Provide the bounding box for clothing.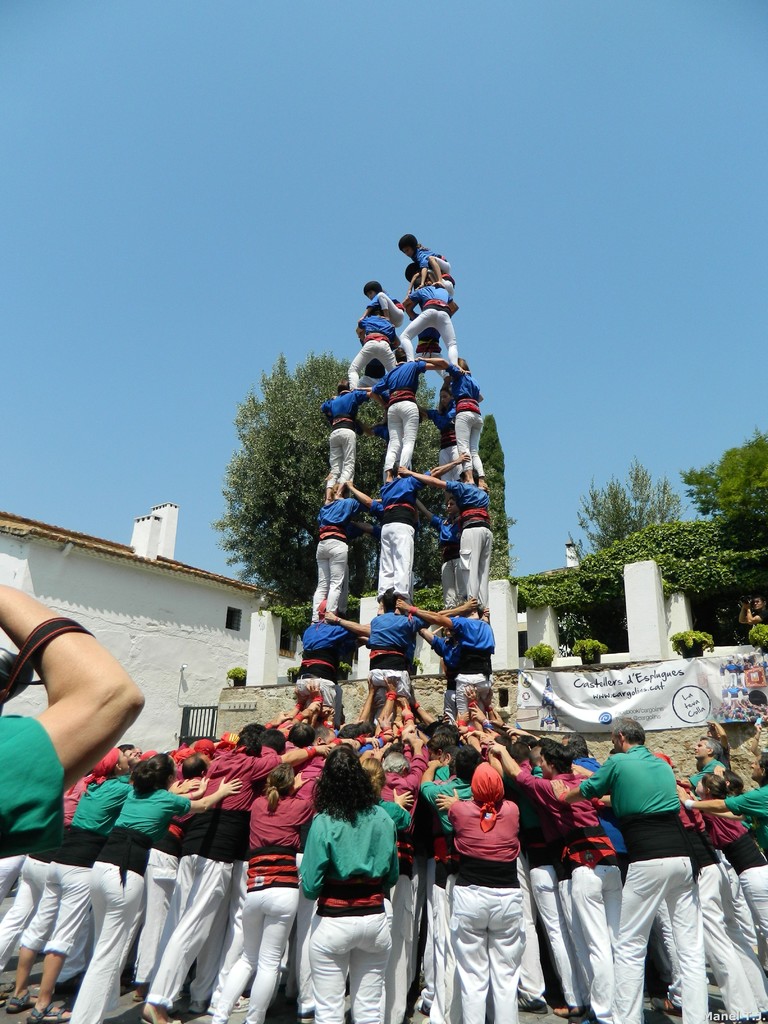
select_region(0, 779, 95, 982).
